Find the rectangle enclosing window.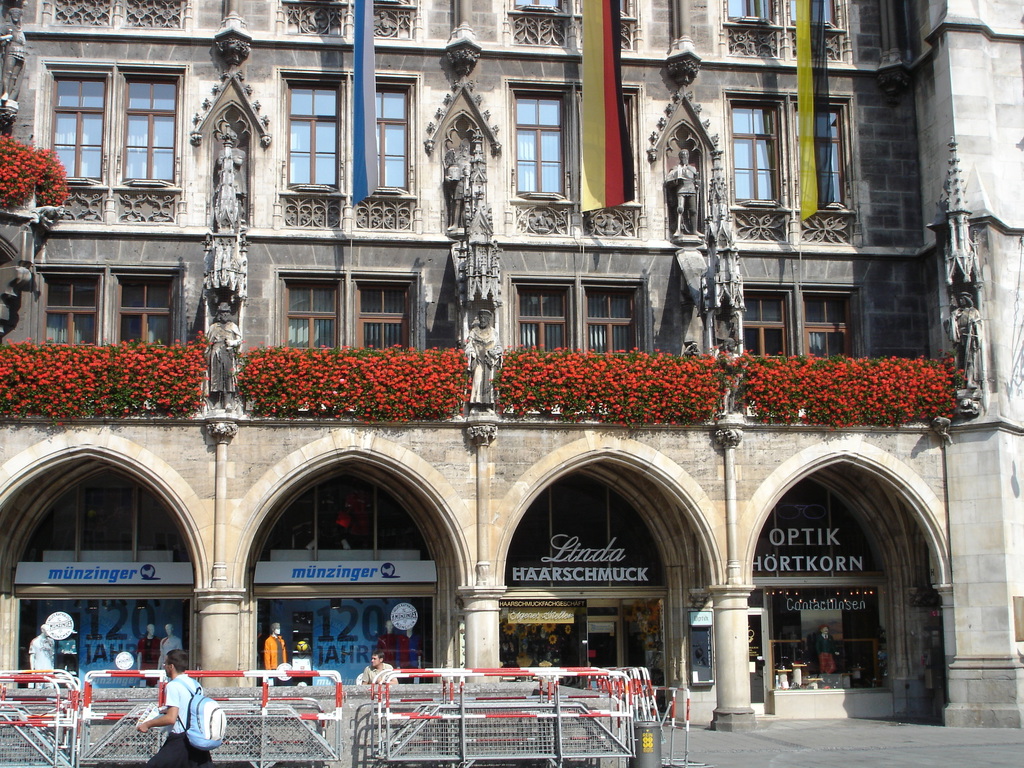
<bbox>794, 294, 858, 358</bbox>.
